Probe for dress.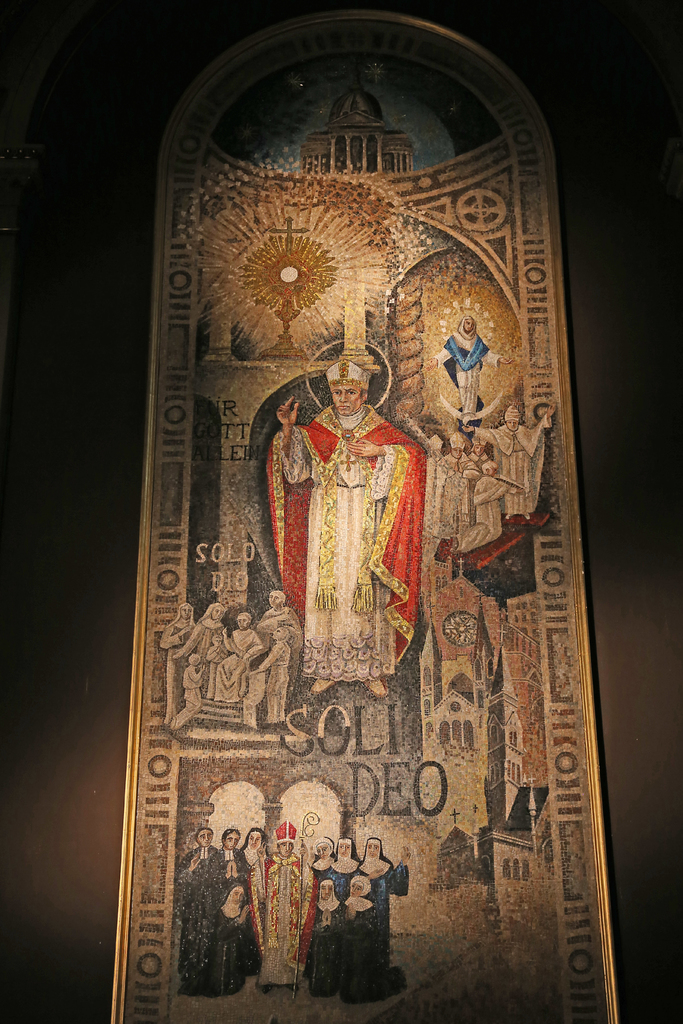
Probe result: detection(432, 328, 500, 410).
